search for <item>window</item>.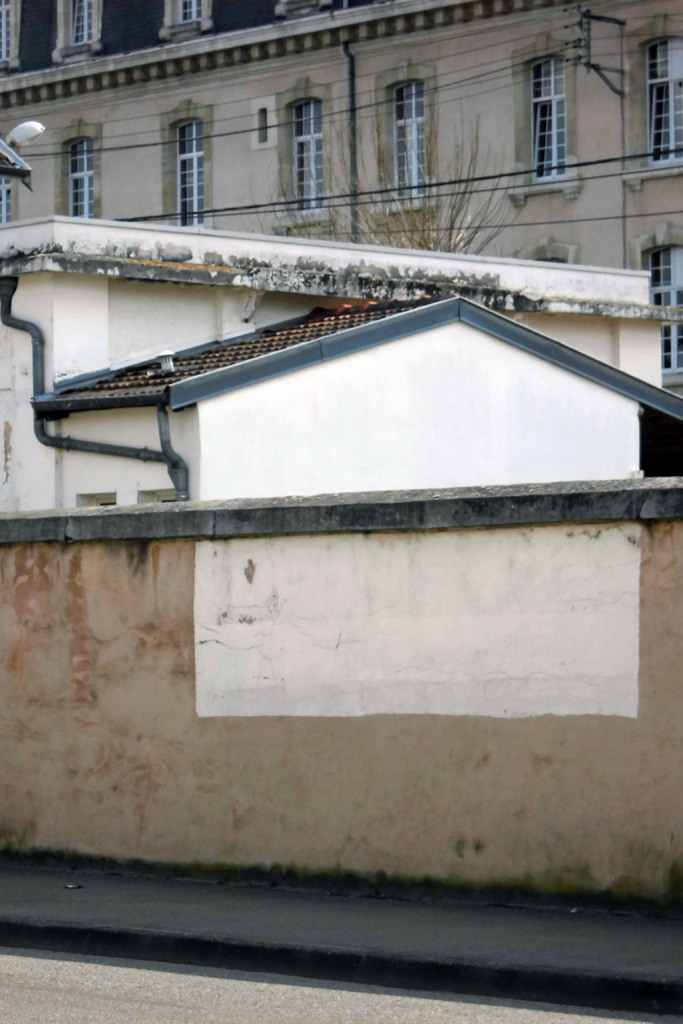
Found at 165:0:208:37.
